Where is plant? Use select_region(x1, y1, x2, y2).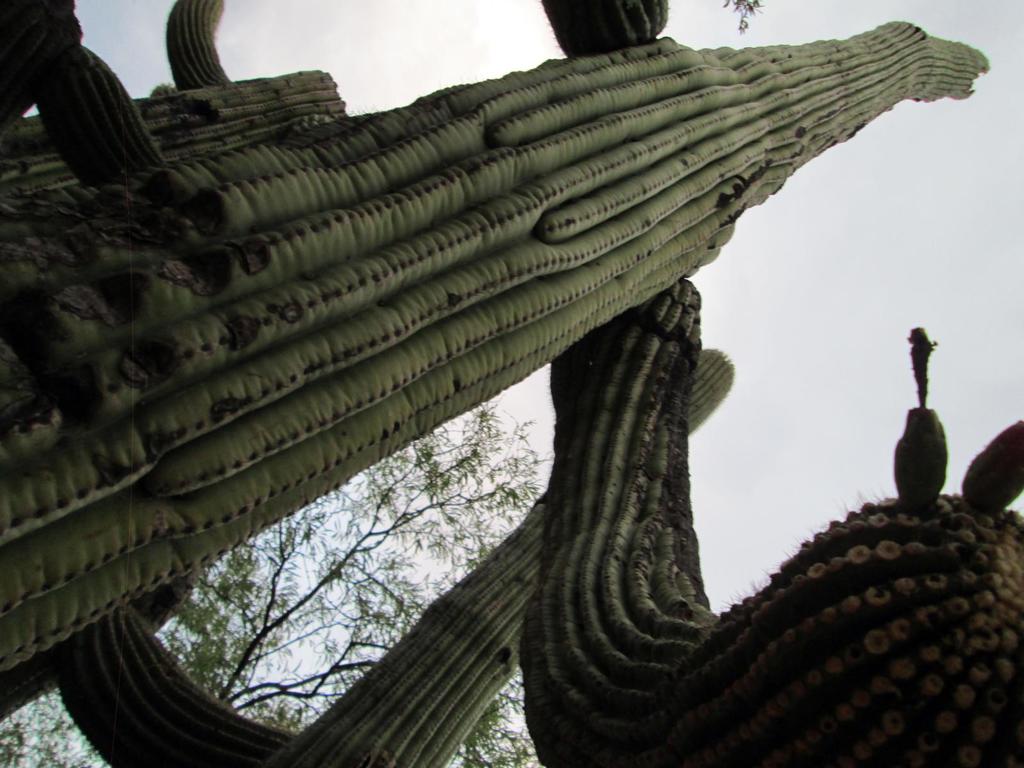
select_region(0, 15, 991, 672).
